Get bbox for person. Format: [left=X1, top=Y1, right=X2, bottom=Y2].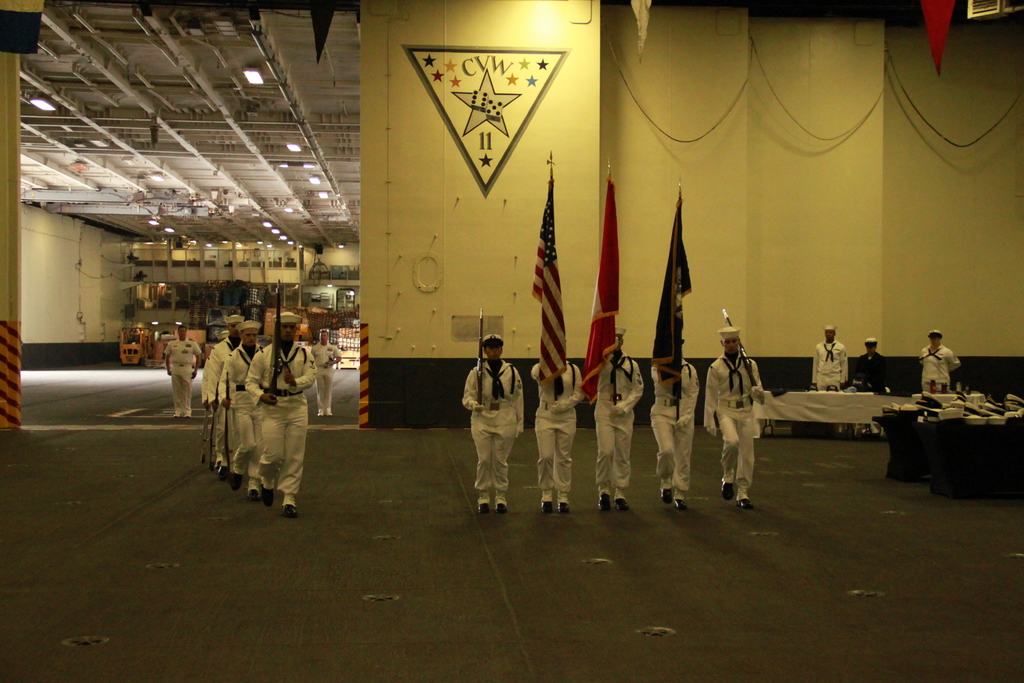
[left=248, top=314, right=319, bottom=504].
